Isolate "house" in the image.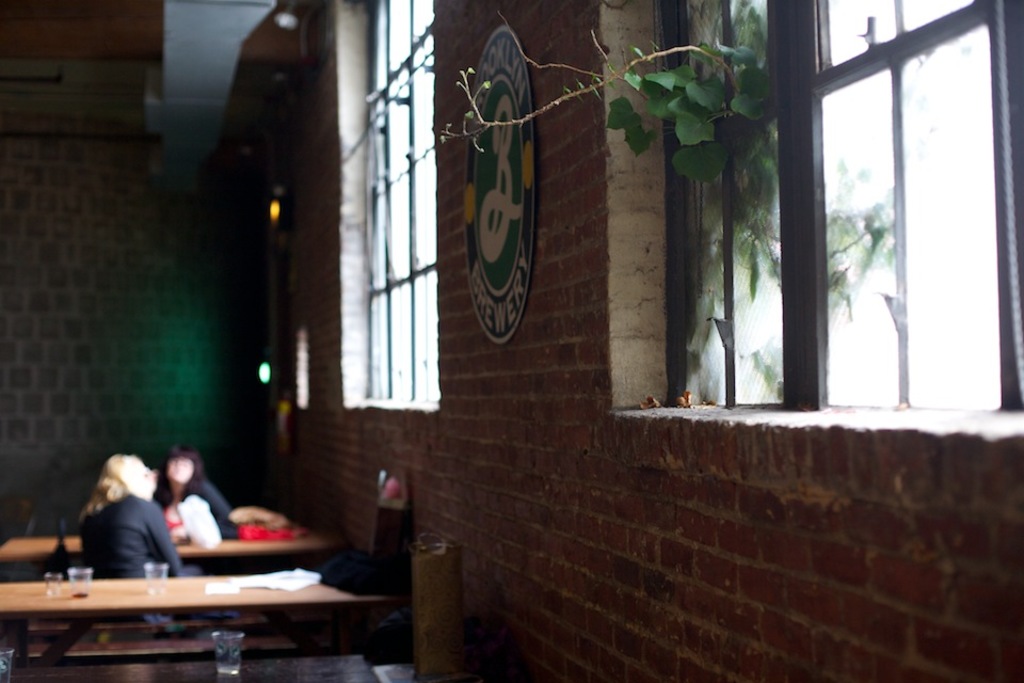
Isolated region: (x1=0, y1=0, x2=1023, y2=682).
